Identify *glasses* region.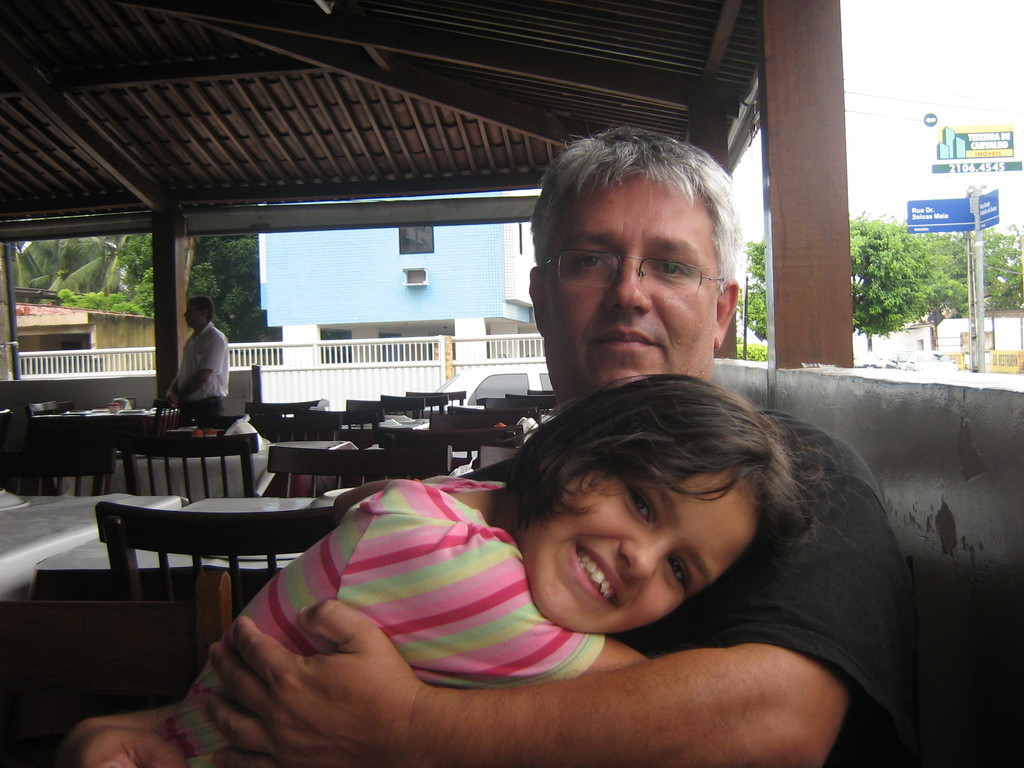
Region: bbox(546, 242, 737, 296).
